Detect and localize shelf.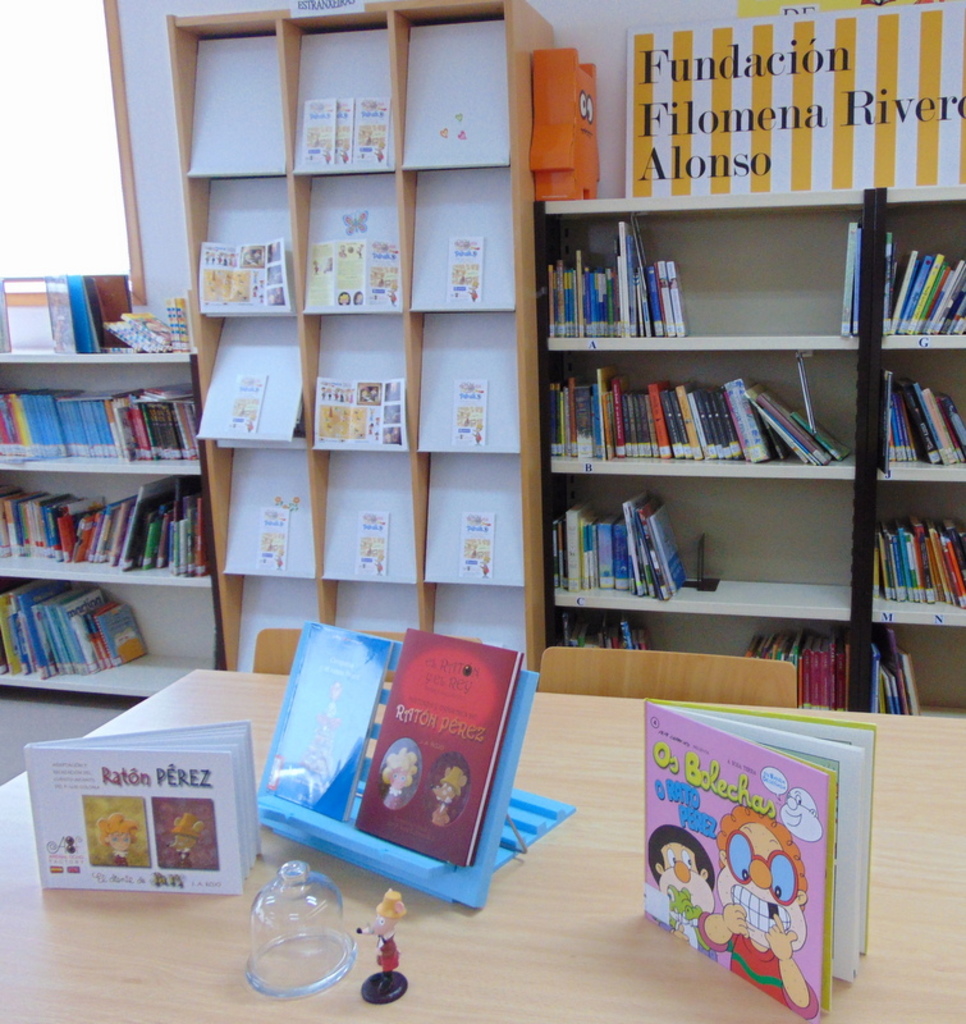
Localized at <box>859,618,962,717</box>.
